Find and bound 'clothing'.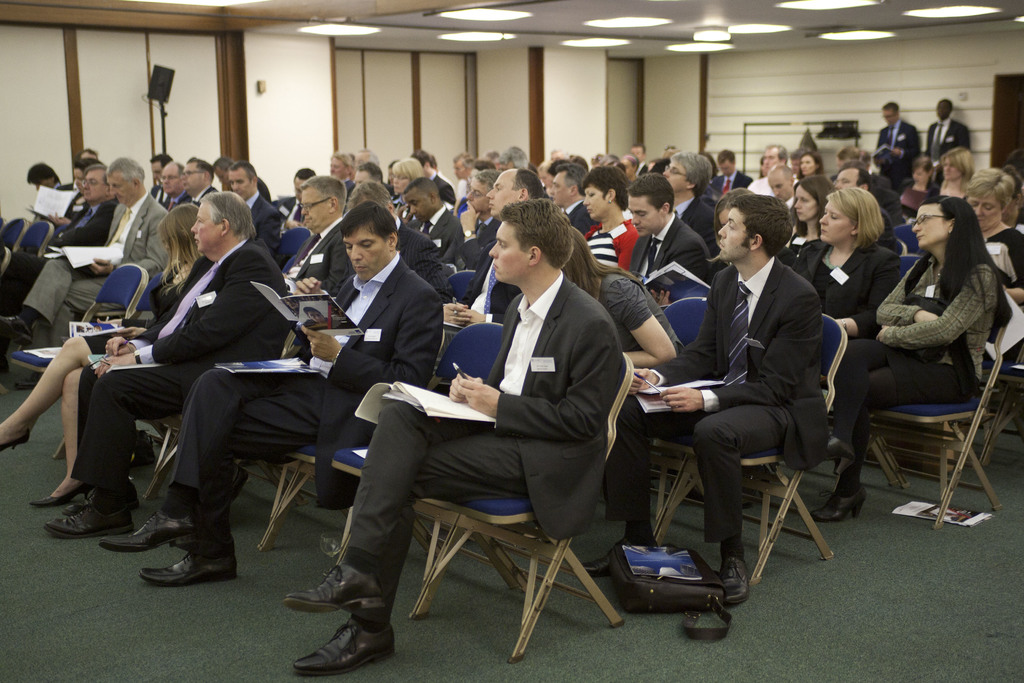
Bound: select_region(442, 215, 508, 309).
